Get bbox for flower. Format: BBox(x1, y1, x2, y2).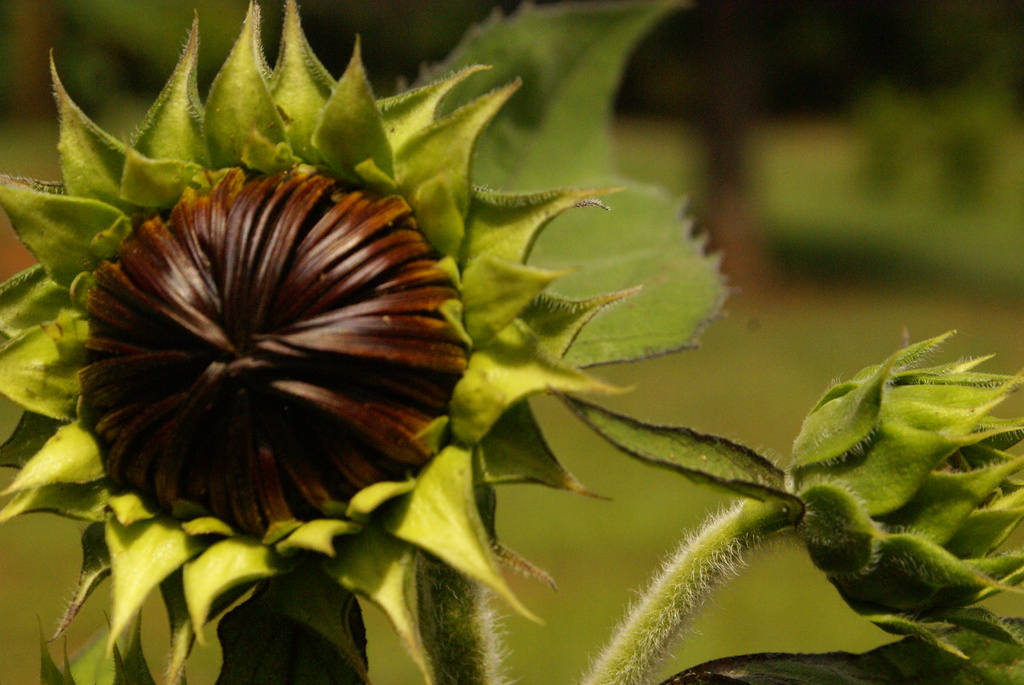
BBox(61, 158, 467, 551).
